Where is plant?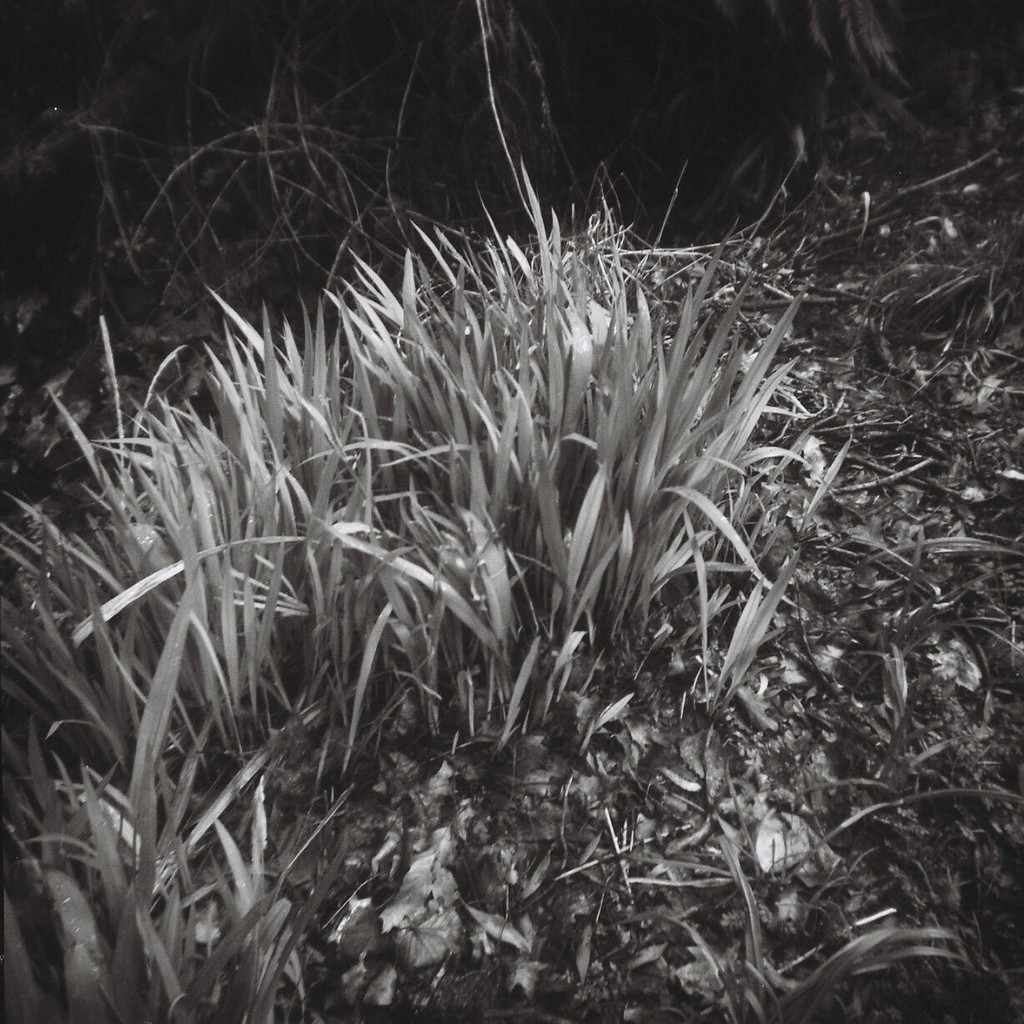
box=[0, 680, 379, 1023].
